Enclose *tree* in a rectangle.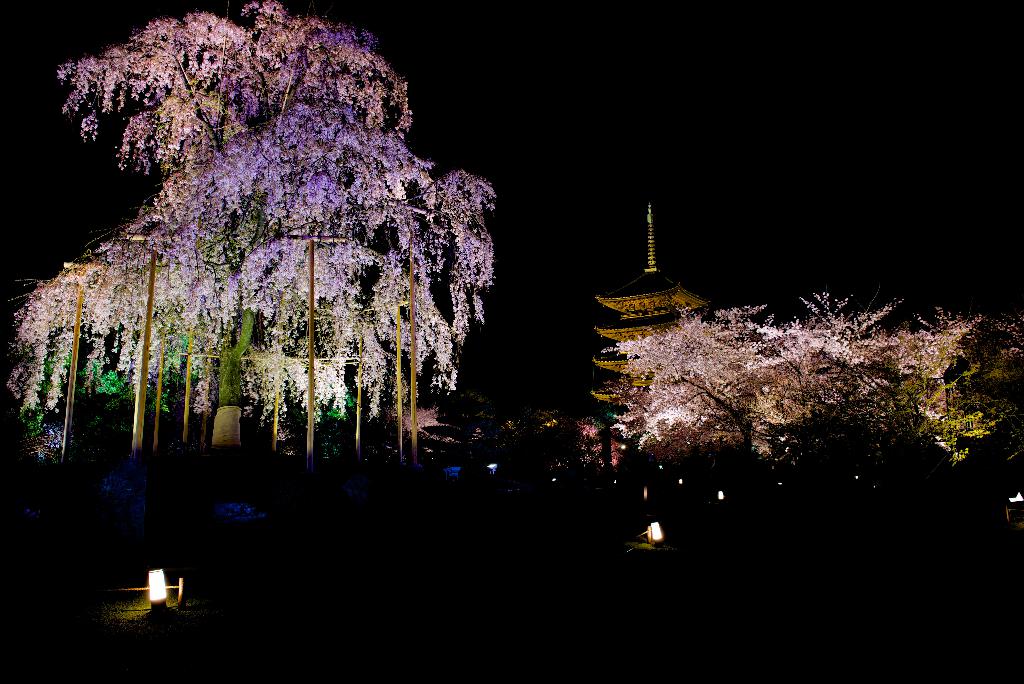
crop(8, 0, 497, 452).
